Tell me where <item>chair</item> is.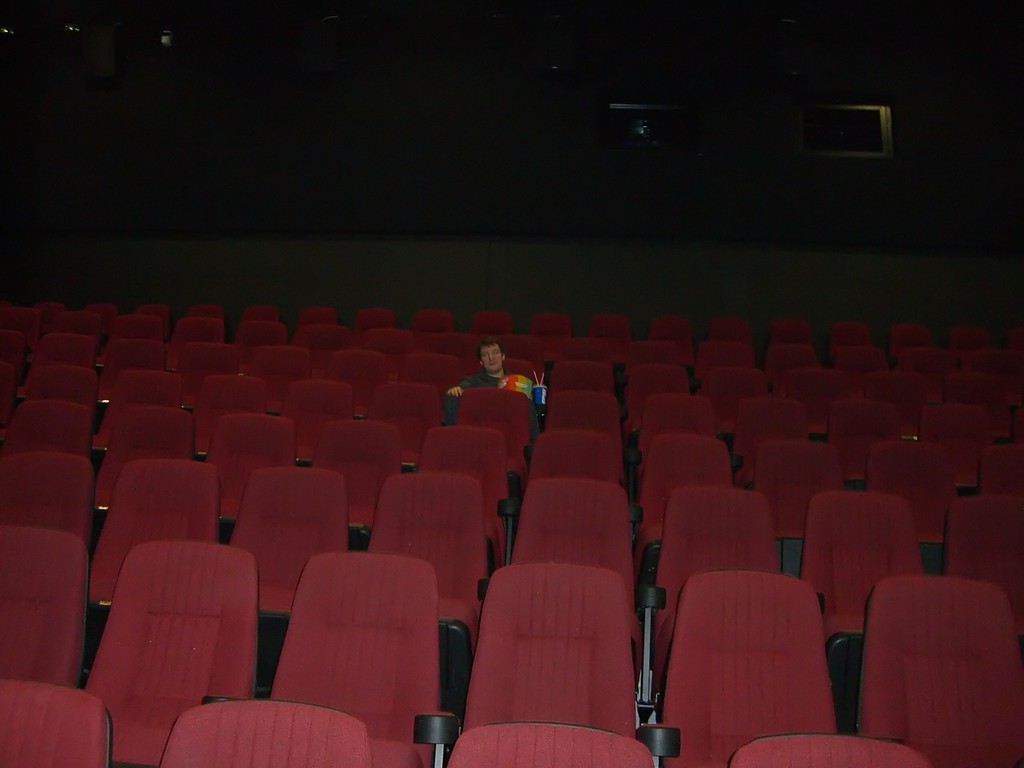
<item>chair</item> is at crop(631, 433, 735, 559).
